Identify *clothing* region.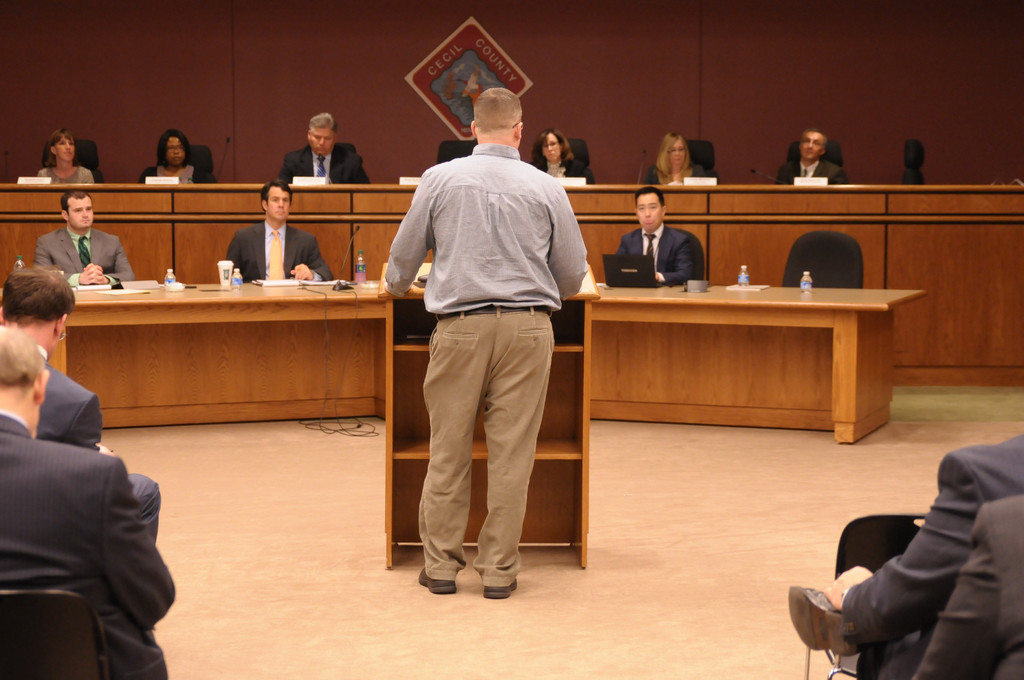
Region: 0/412/181/679.
